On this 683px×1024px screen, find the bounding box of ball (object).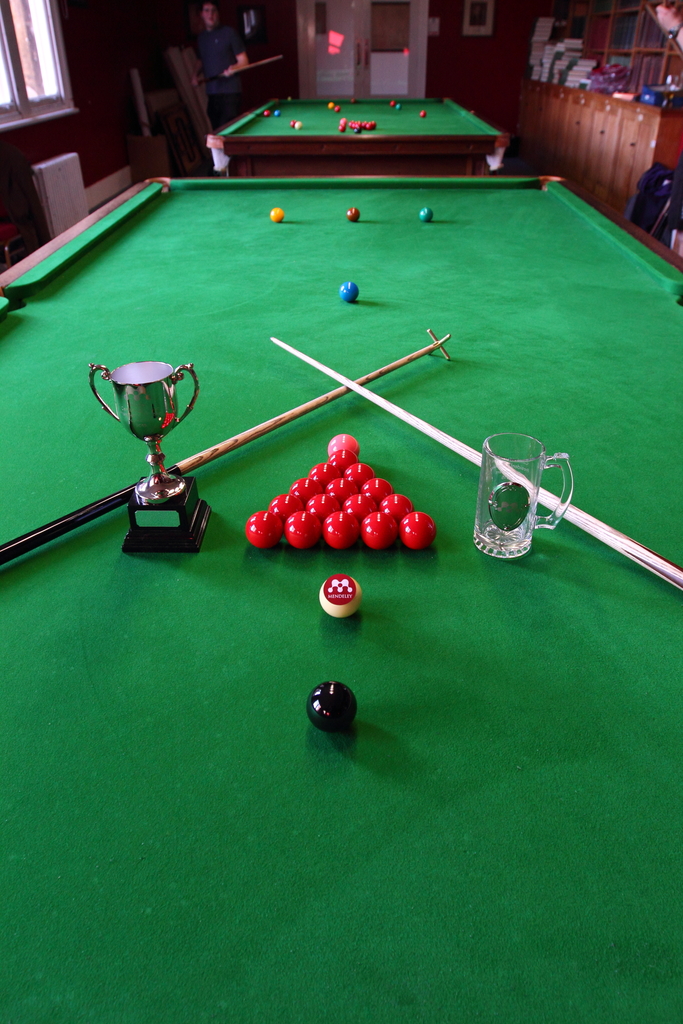
Bounding box: [336,279,363,305].
